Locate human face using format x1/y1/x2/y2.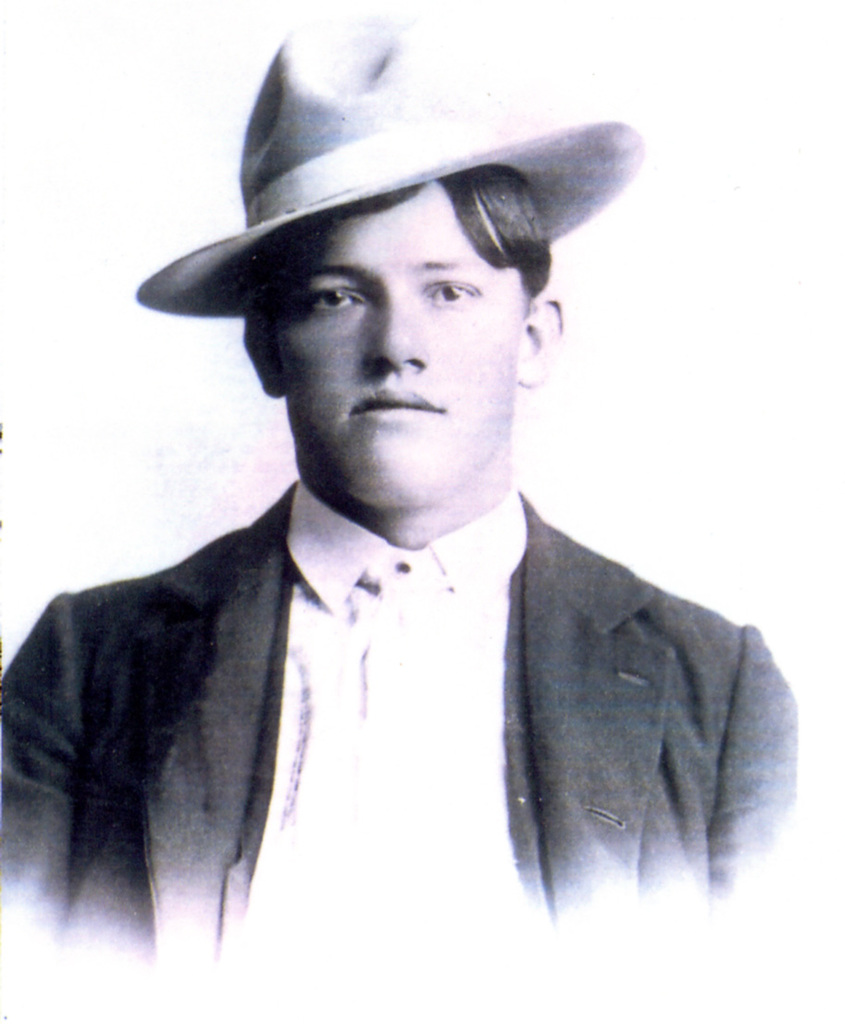
267/194/520/491.
